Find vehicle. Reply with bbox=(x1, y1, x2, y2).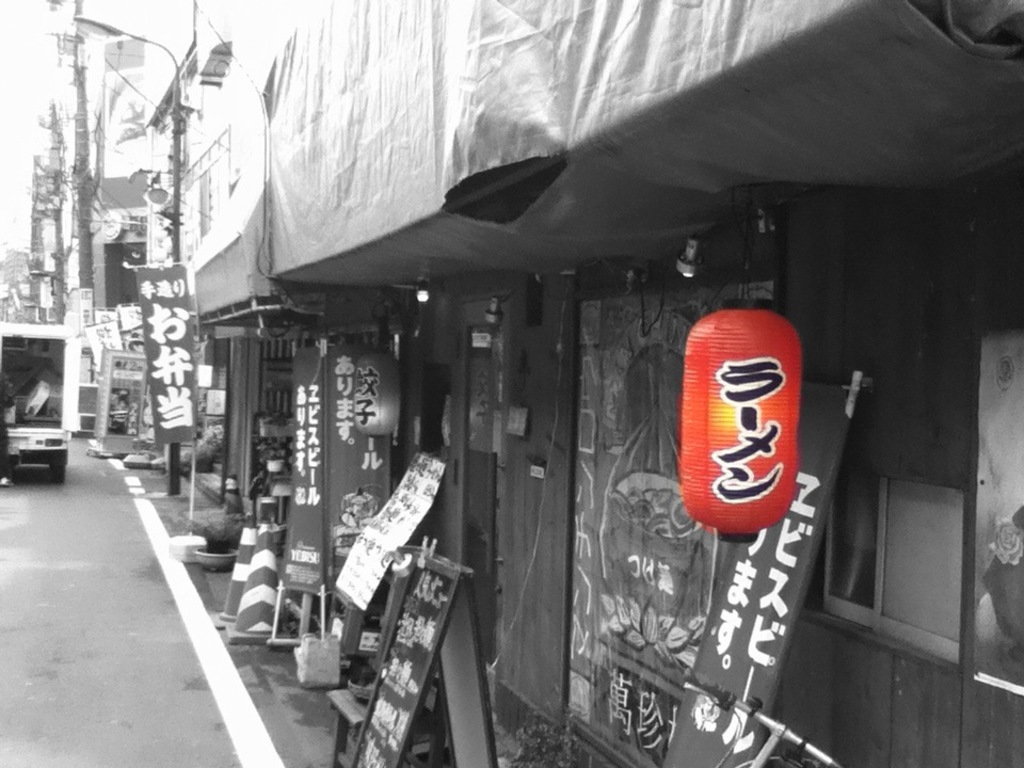
bbox=(0, 320, 77, 480).
